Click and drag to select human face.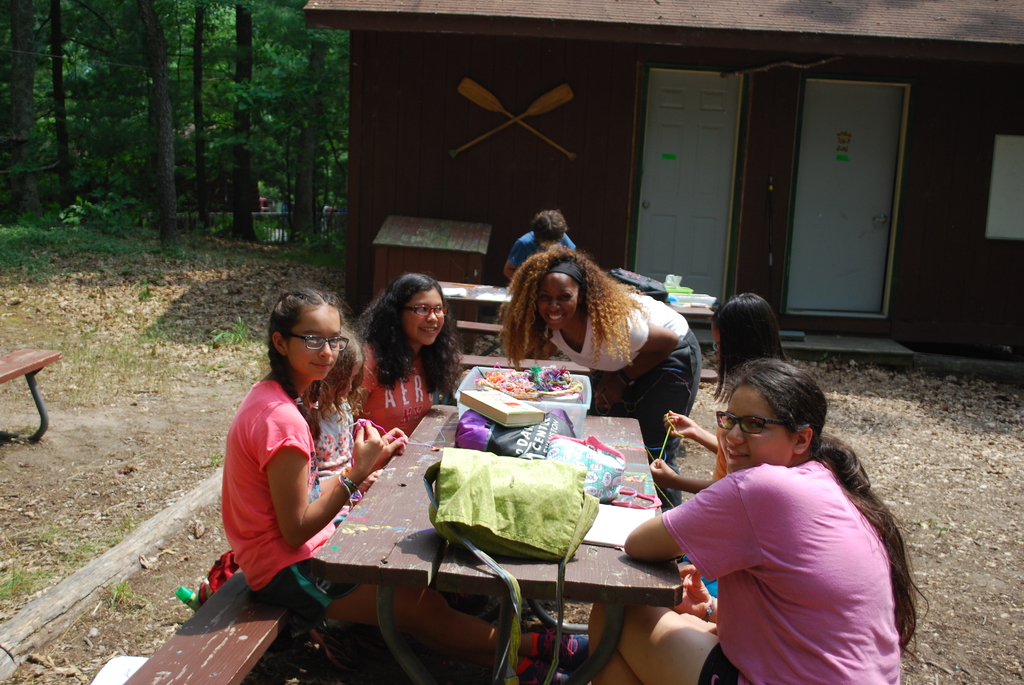
Selection: [535, 272, 577, 333].
